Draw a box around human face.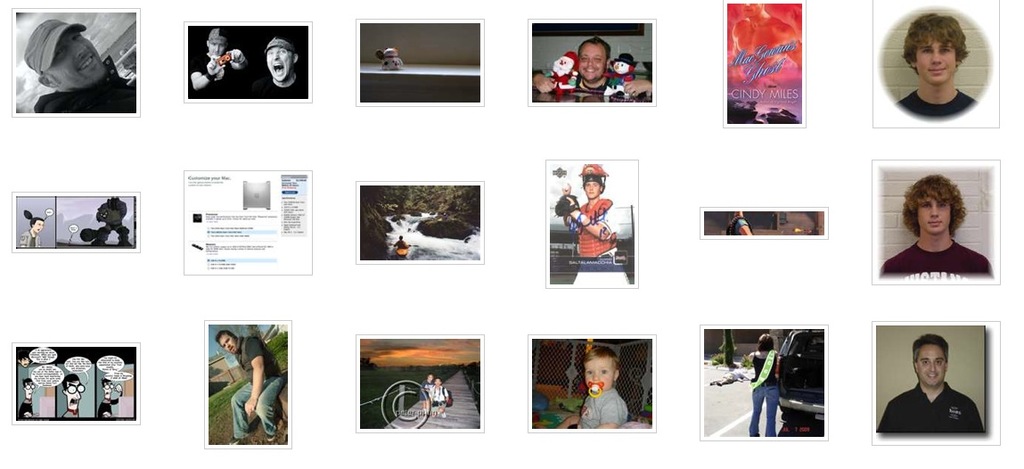
l=217, t=335, r=233, b=355.
